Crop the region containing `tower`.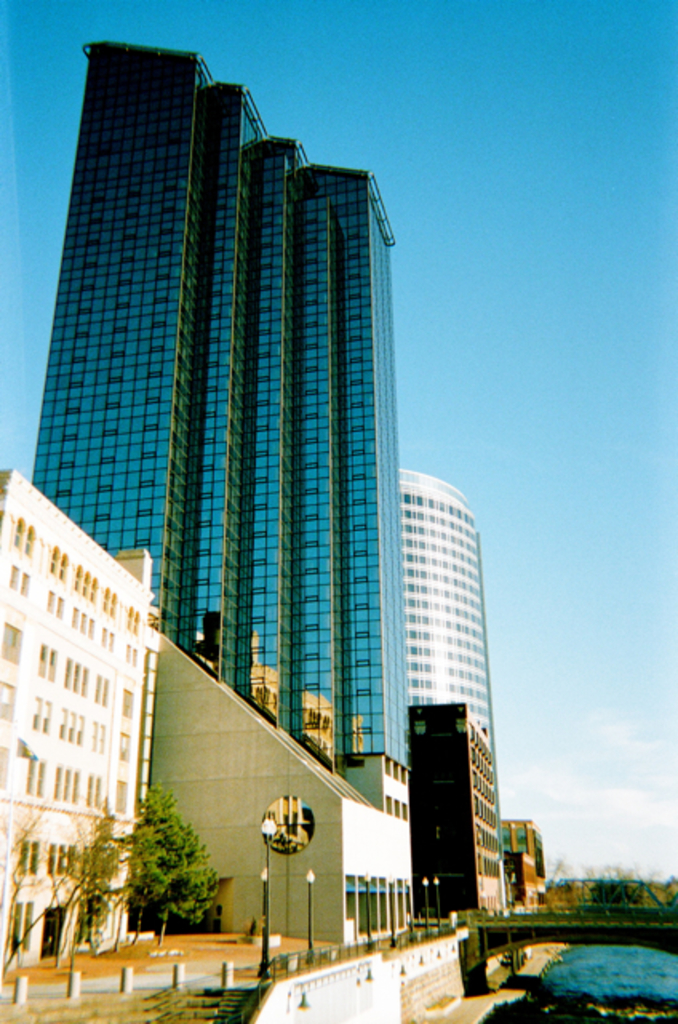
Crop region: 400/467/499/760.
